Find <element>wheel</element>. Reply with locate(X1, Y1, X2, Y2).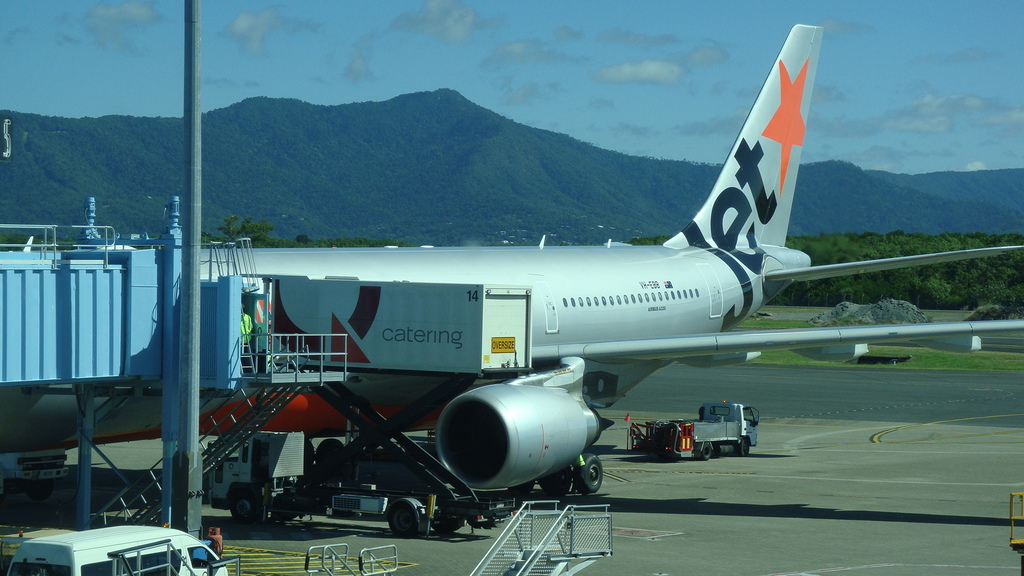
locate(273, 505, 298, 522).
